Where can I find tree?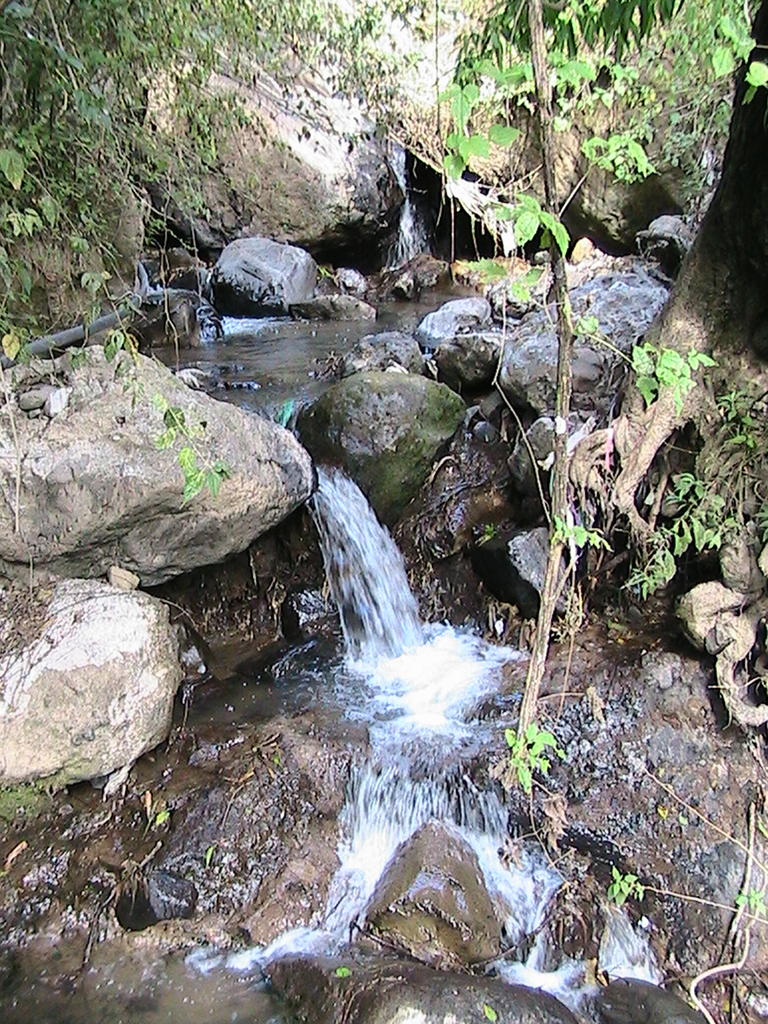
You can find it at x1=0, y1=0, x2=458, y2=513.
